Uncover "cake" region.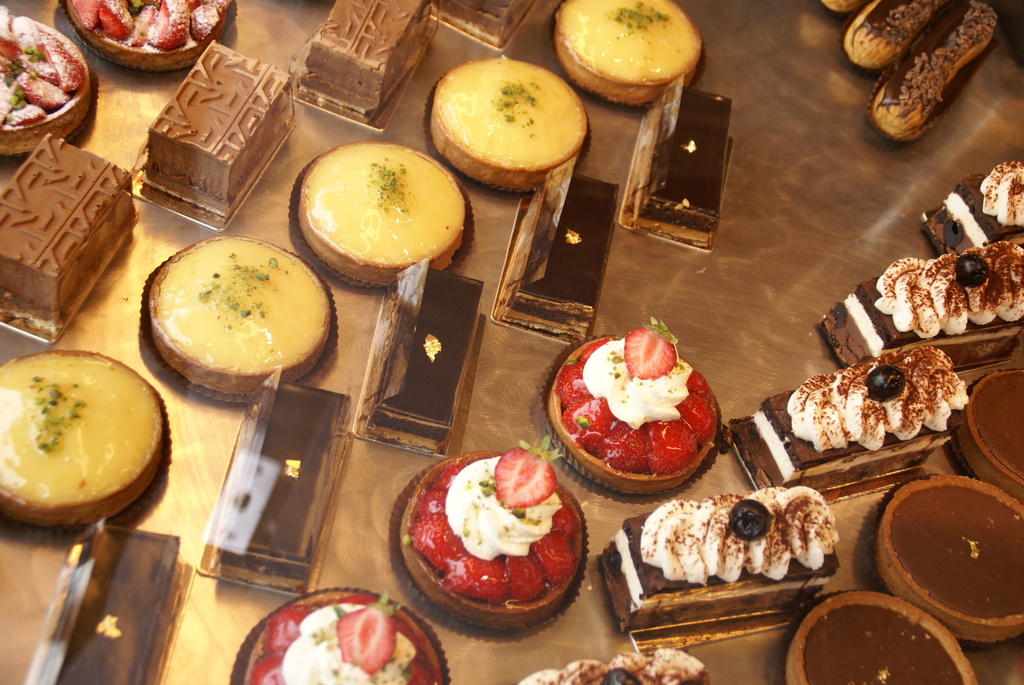
Uncovered: bbox=[135, 38, 292, 201].
